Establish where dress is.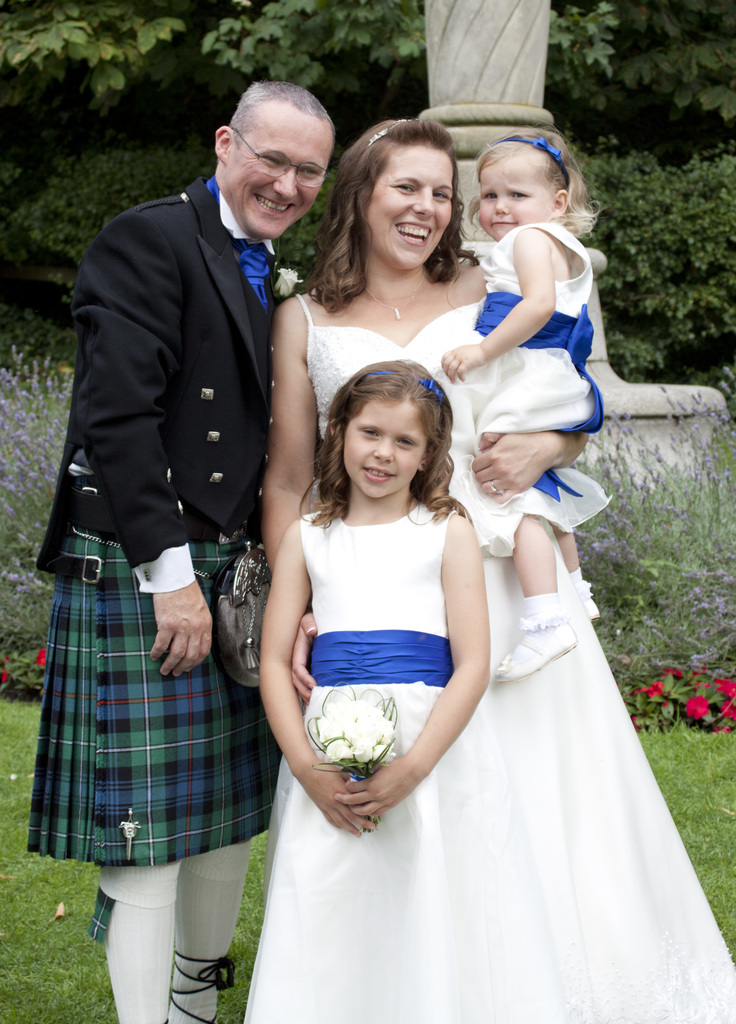
Established at (left=240, top=294, right=735, bottom=1023).
